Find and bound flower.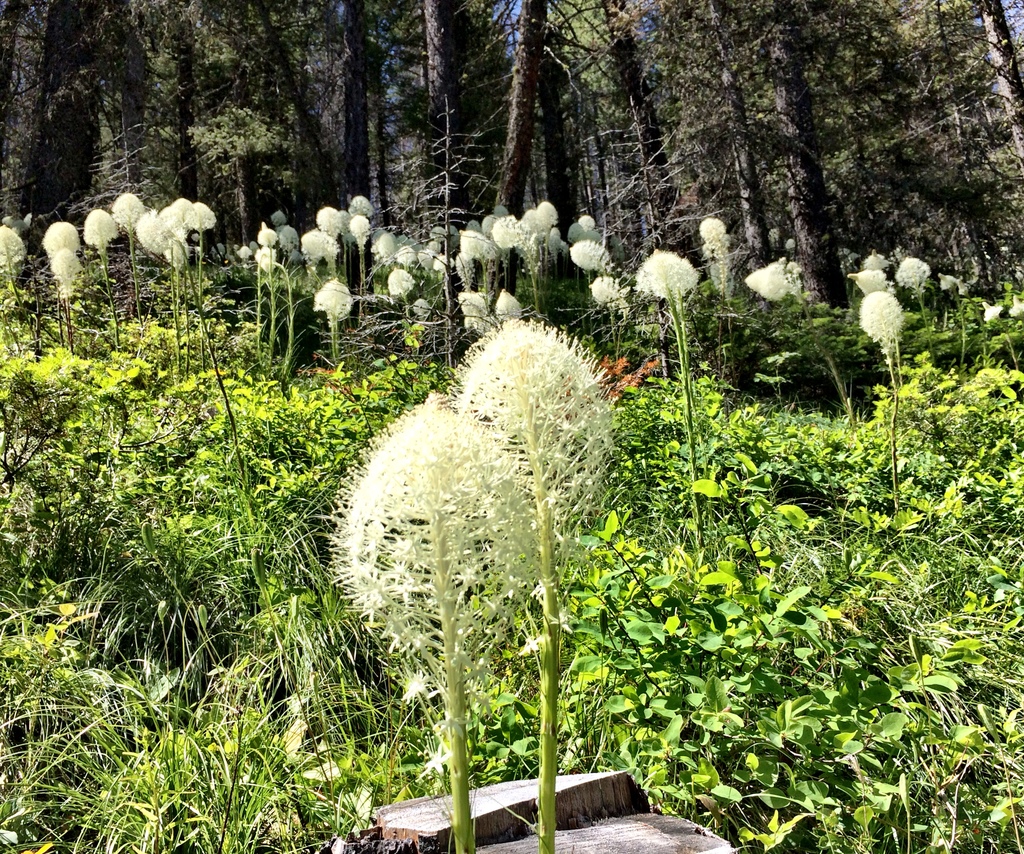
Bound: <box>302,230,321,264</box>.
